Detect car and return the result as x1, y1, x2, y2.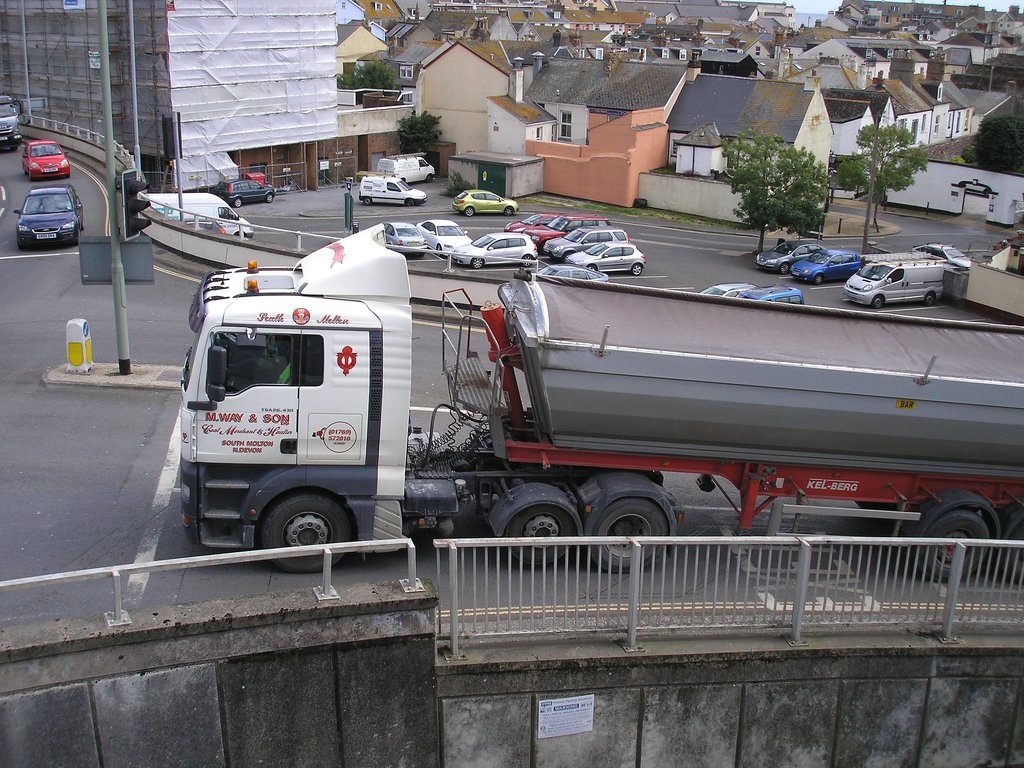
19, 135, 70, 177.
